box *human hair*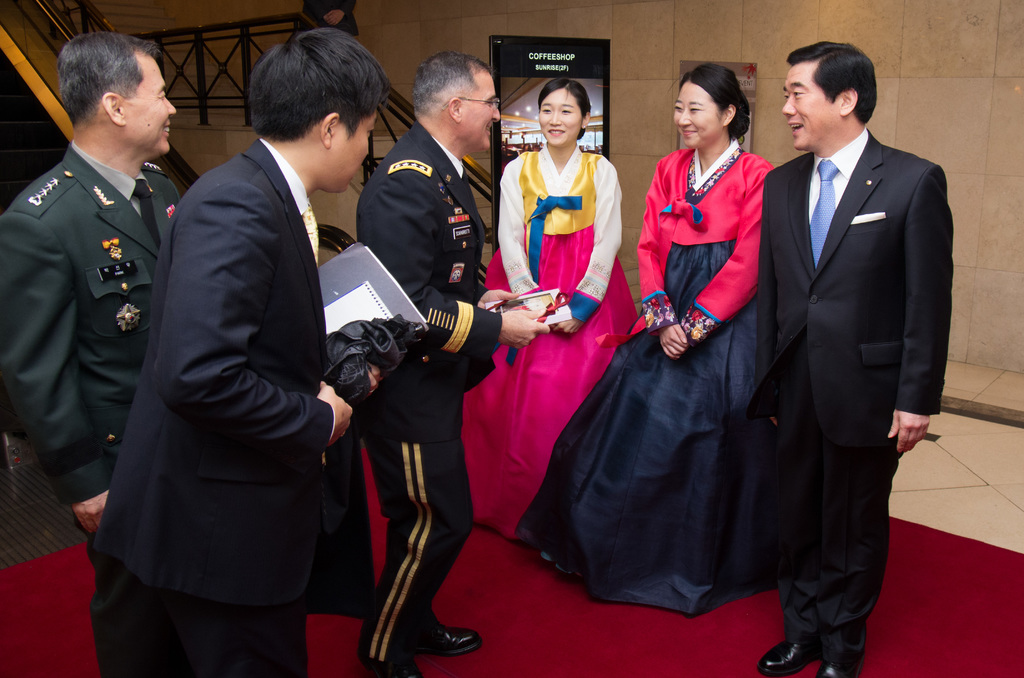
bbox=(248, 26, 396, 143)
